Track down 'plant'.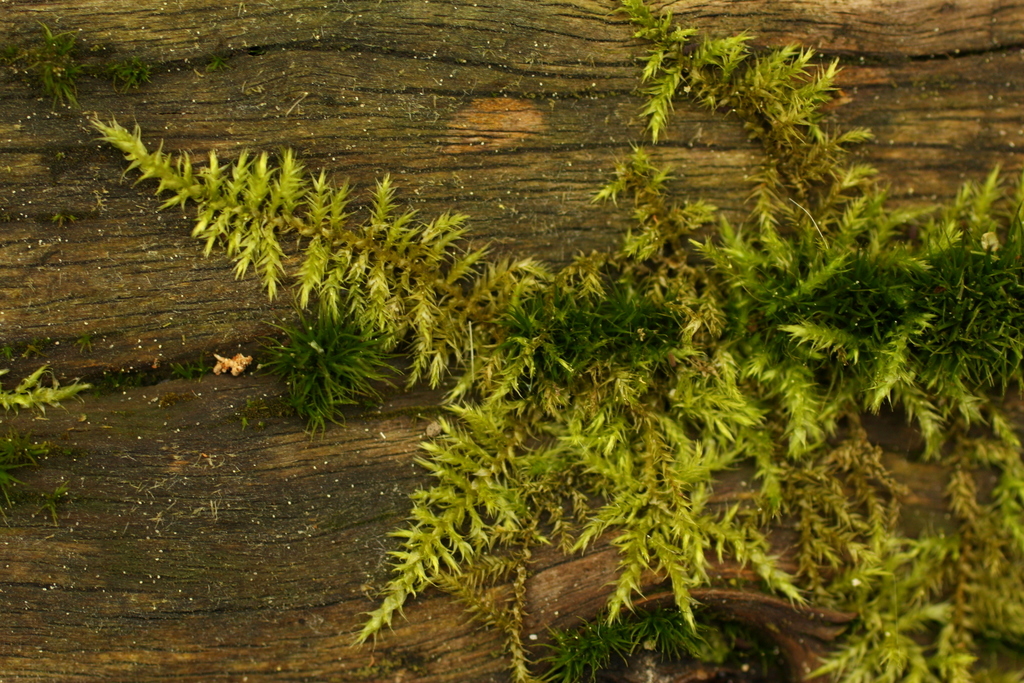
Tracked to (x1=0, y1=373, x2=106, y2=412).
